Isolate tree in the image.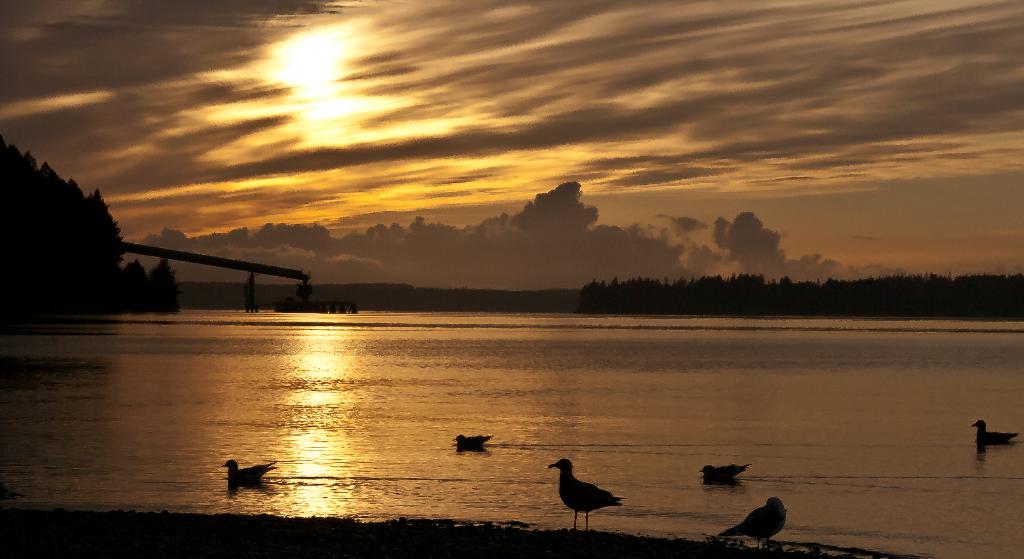
Isolated region: Rect(0, 131, 143, 333).
